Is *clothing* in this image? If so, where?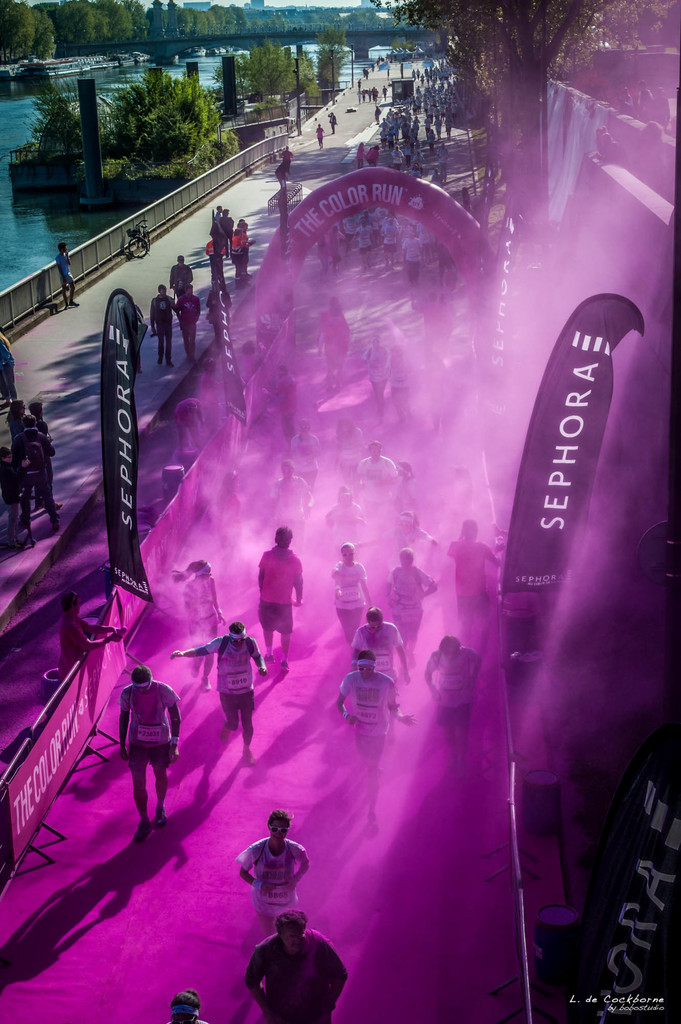
Yes, at [left=360, top=341, right=390, bottom=413].
